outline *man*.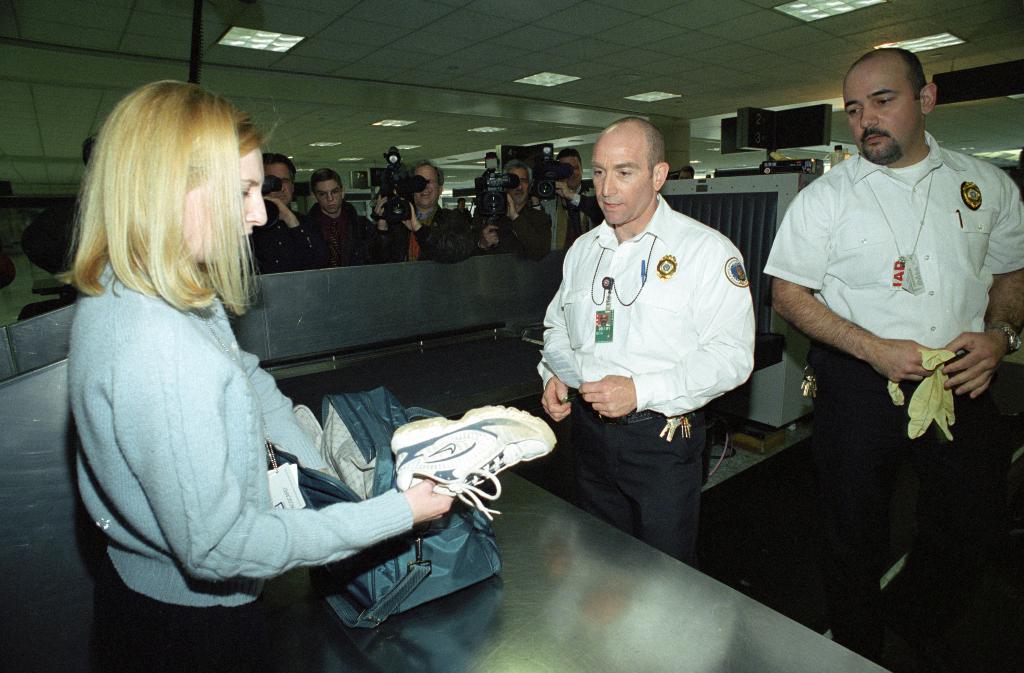
Outline: bbox=[598, 314, 610, 327].
